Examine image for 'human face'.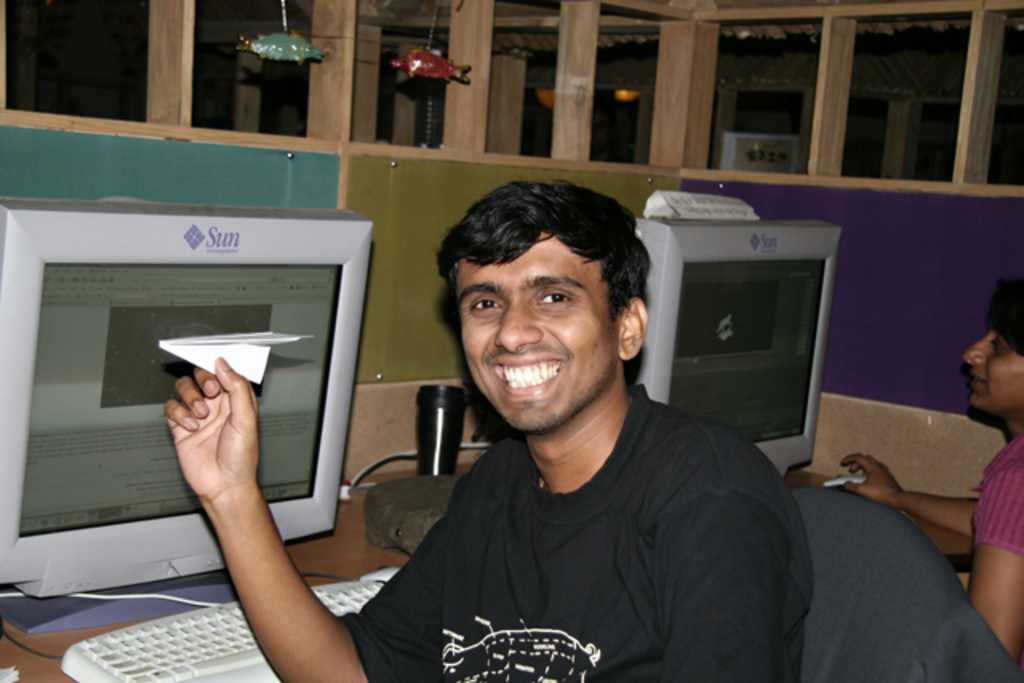
Examination result: select_region(462, 232, 622, 433).
